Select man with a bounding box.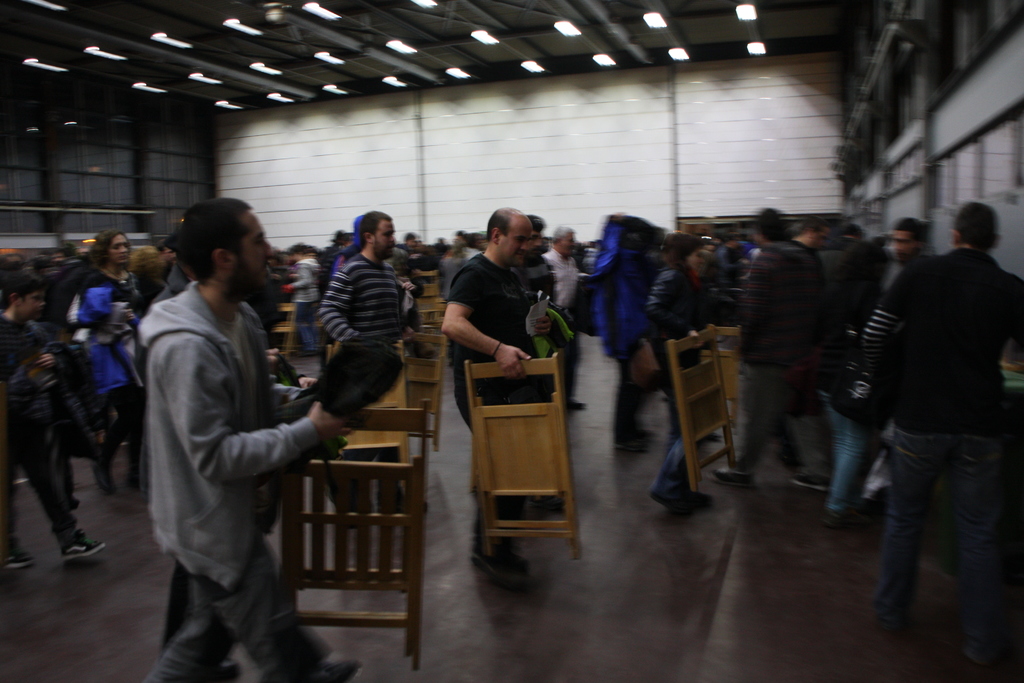
(left=890, top=217, right=935, bottom=267).
